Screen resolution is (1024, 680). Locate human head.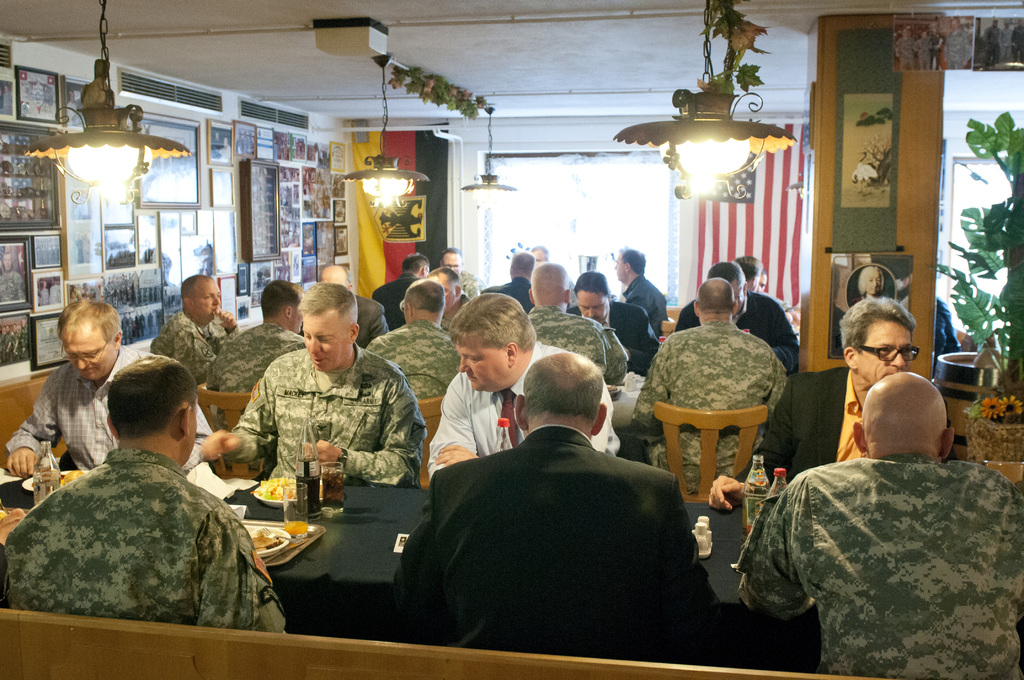
[left=692, top=276, right=737, bottom=324].
